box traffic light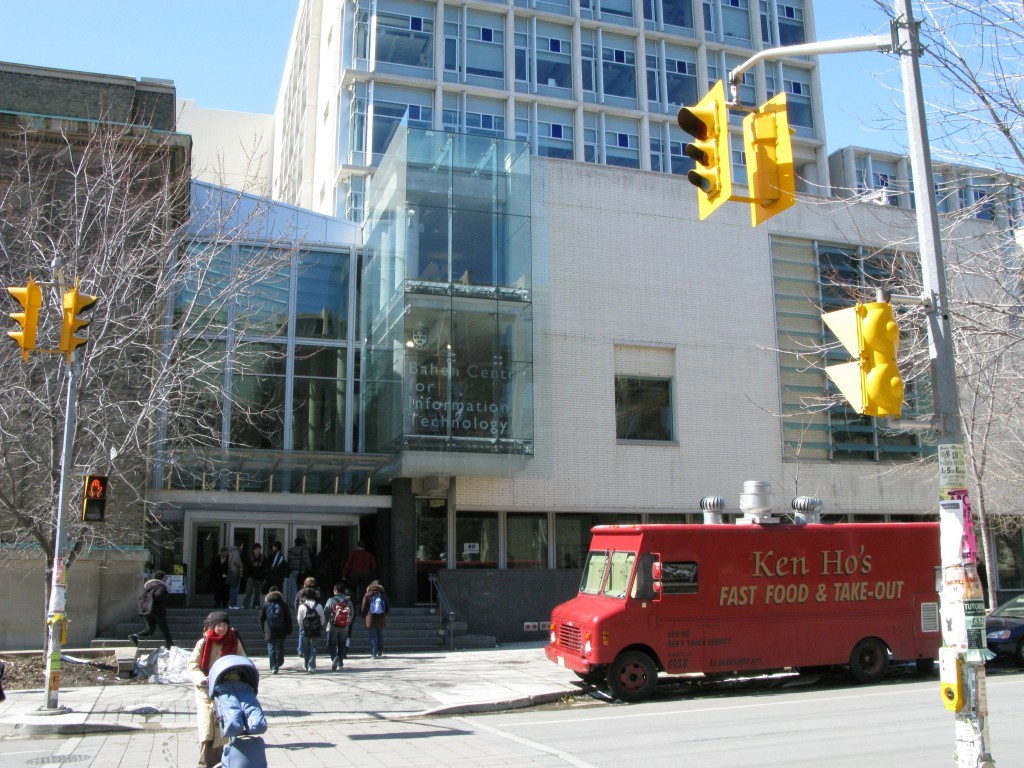
<region>4, 278, 48, 364</region>
